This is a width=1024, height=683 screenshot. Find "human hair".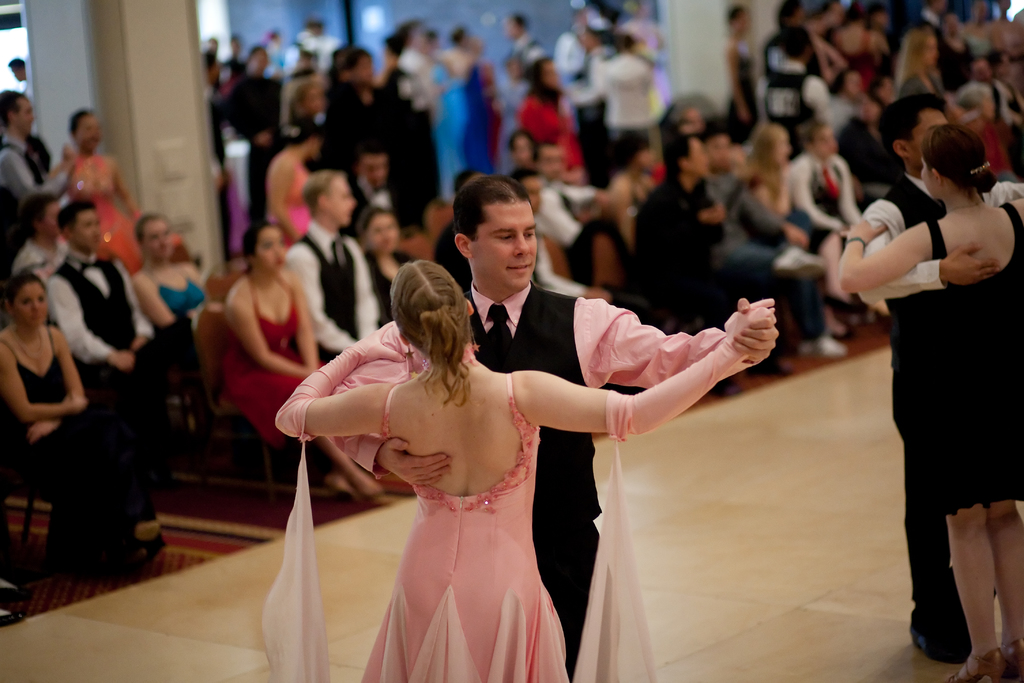
Bounding box: select_region(875, 89, 946, 157).
